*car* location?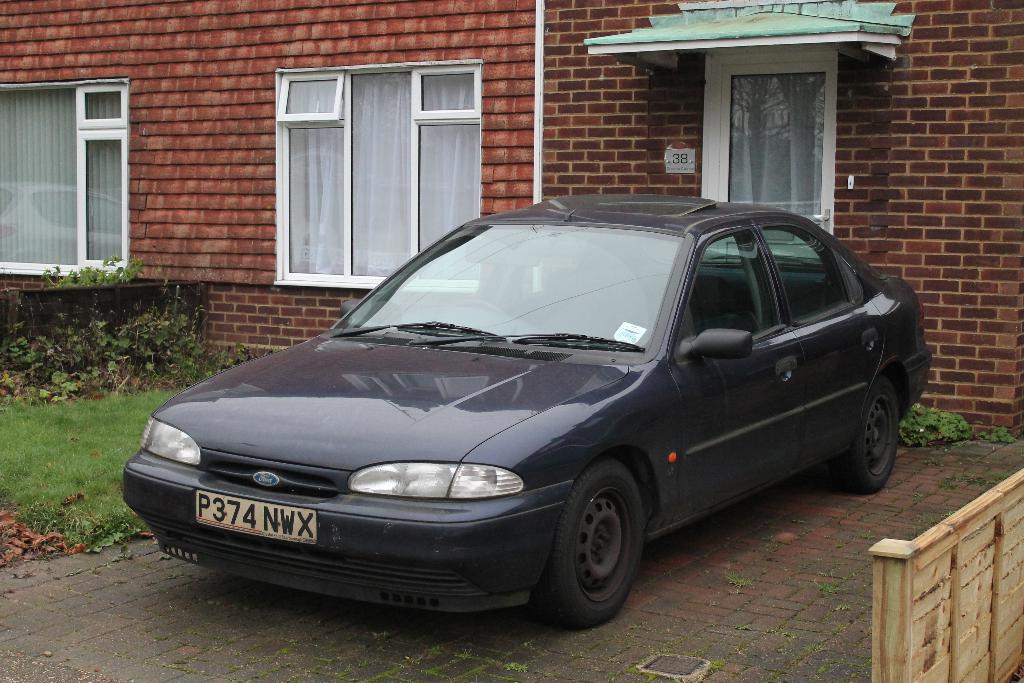
crop(130, 188, 928, 632)
